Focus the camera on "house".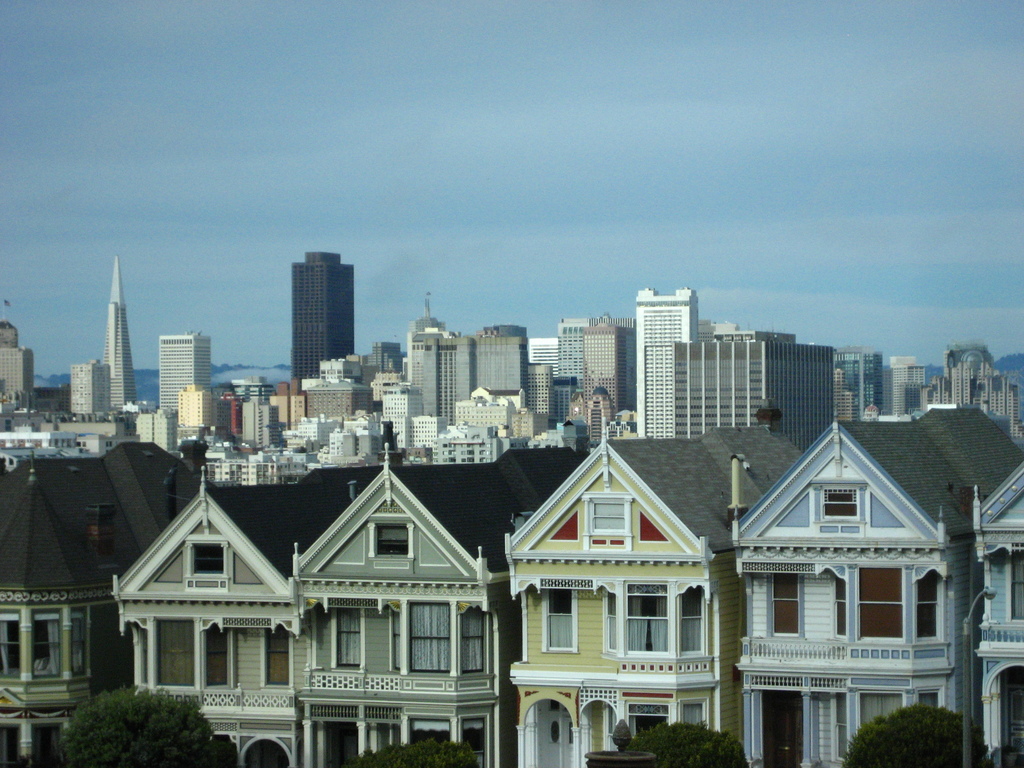
Focus region: l=153, t=337, r=205, b=421.
